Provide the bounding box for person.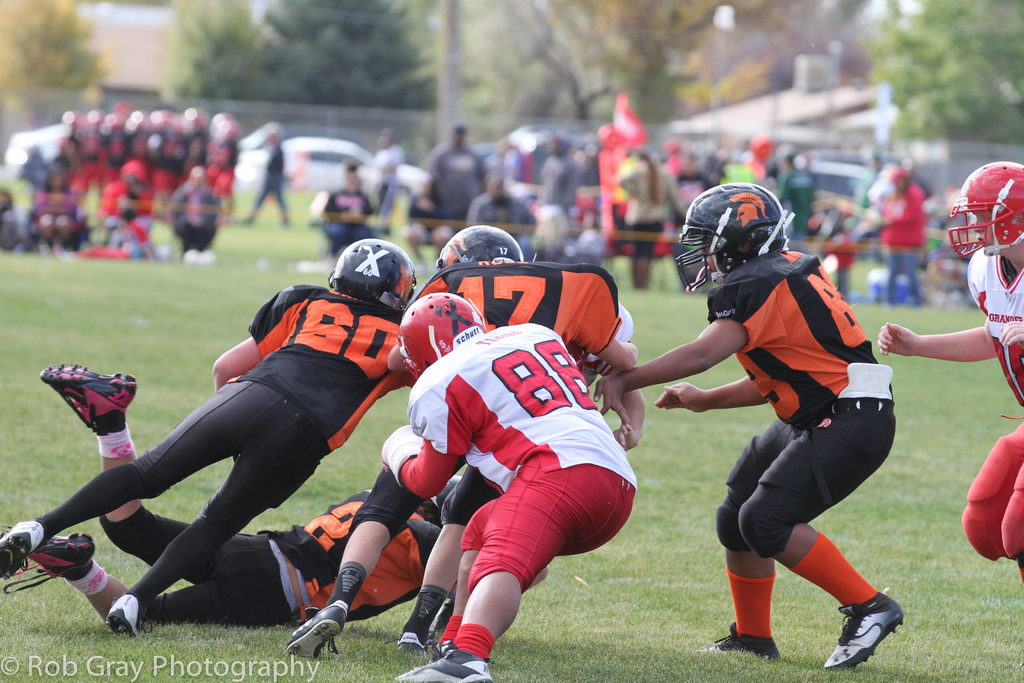
bbox=(1, 363, 449, 629).
